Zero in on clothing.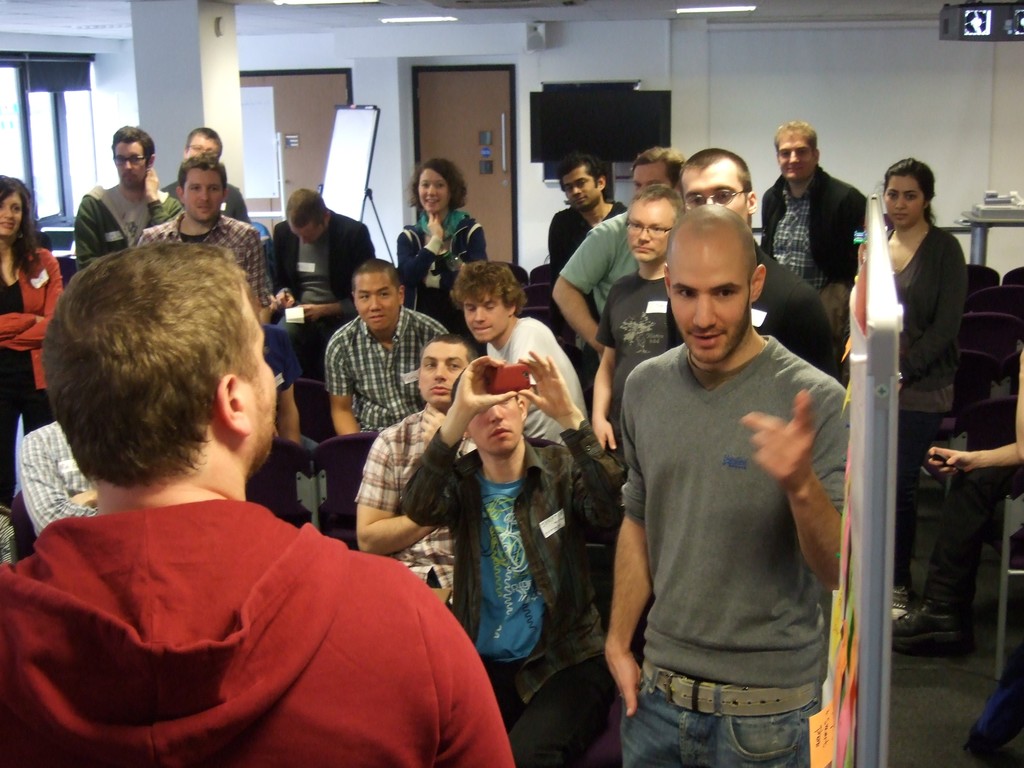
Zeroed in: Rect(398, 424, 620, 701).
